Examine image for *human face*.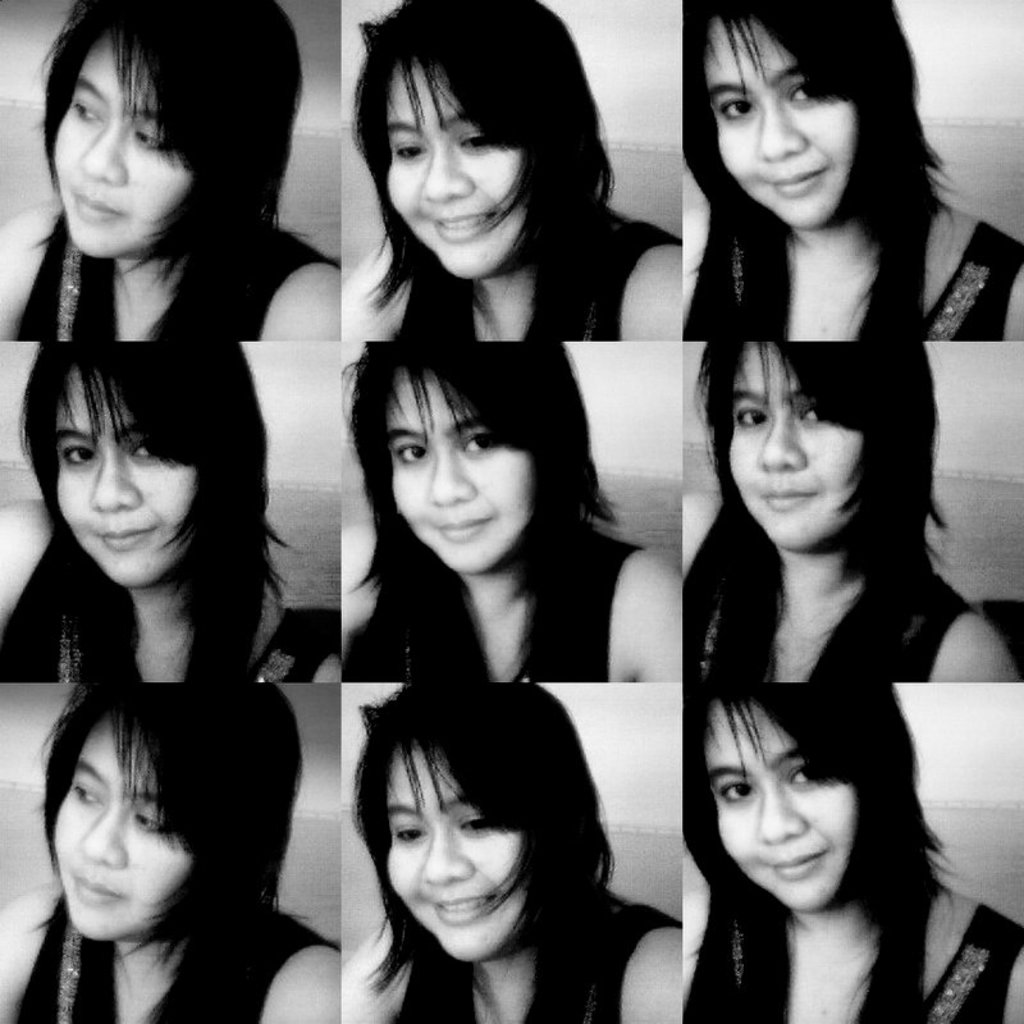
Examination result: bbox(55, 367, 191, 589).
